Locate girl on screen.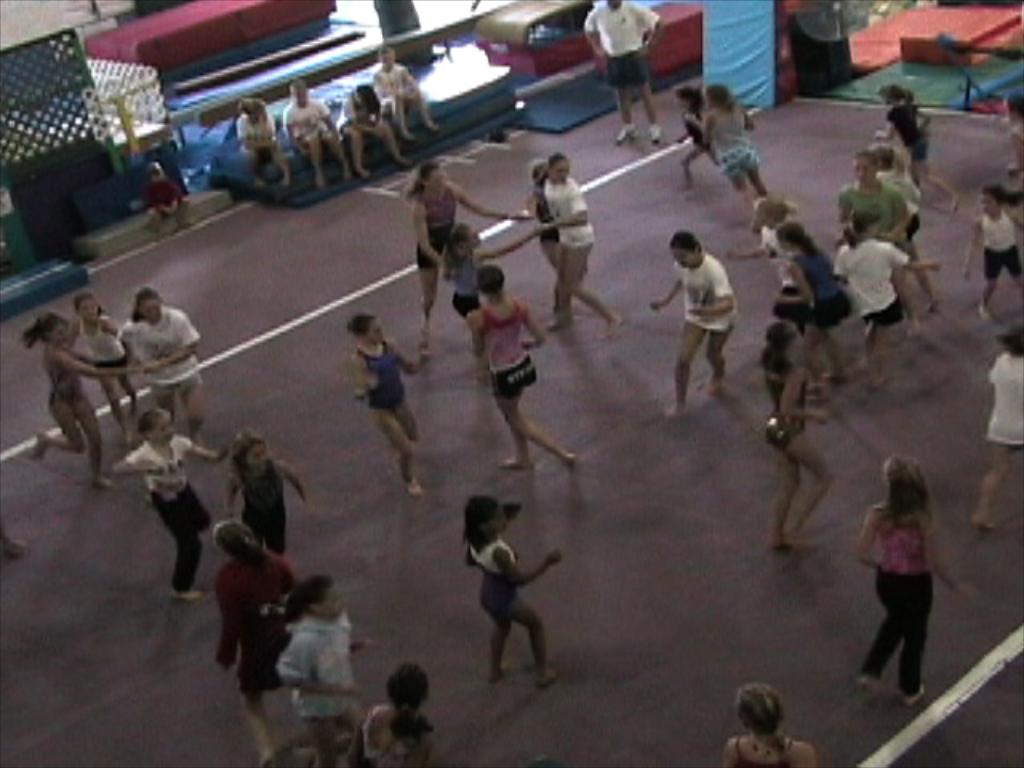
On screen at [438,221,547,314].
